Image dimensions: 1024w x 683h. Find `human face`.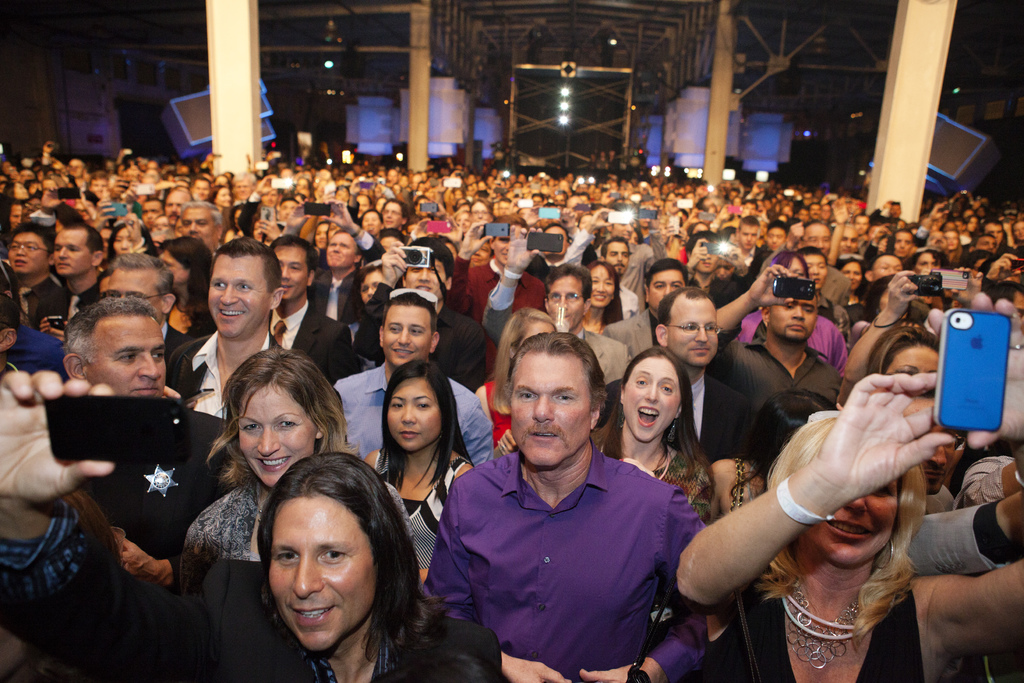
{"left": 58, "top": 240, "right": 92, "bottom": 276}.
